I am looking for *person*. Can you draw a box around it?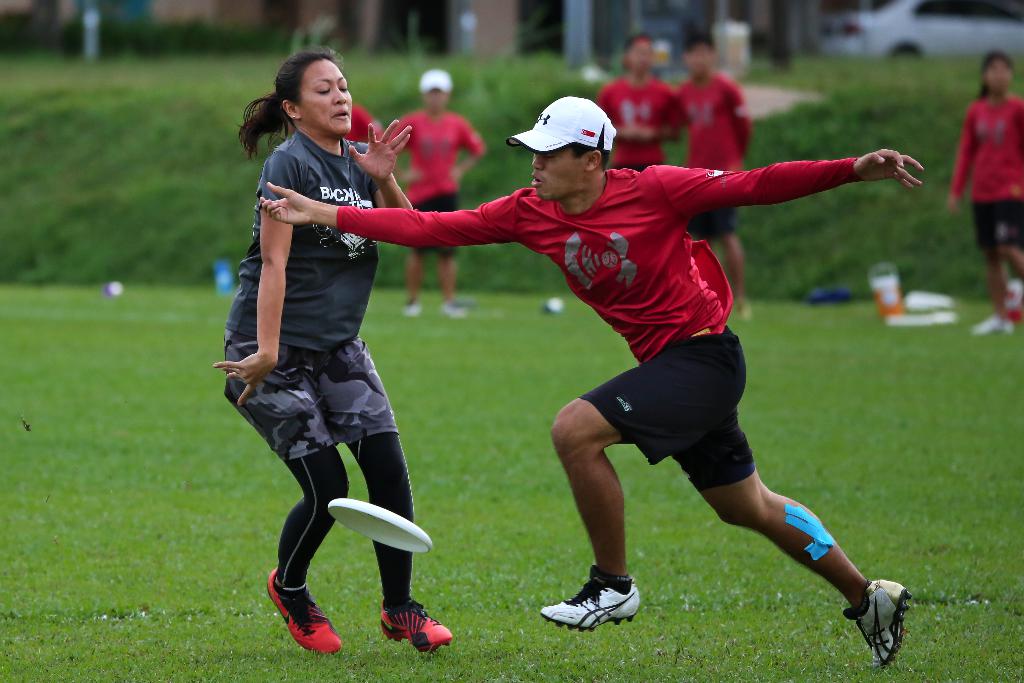
Sure, the bounding box is l=220, t=55, r=426, b=671.
